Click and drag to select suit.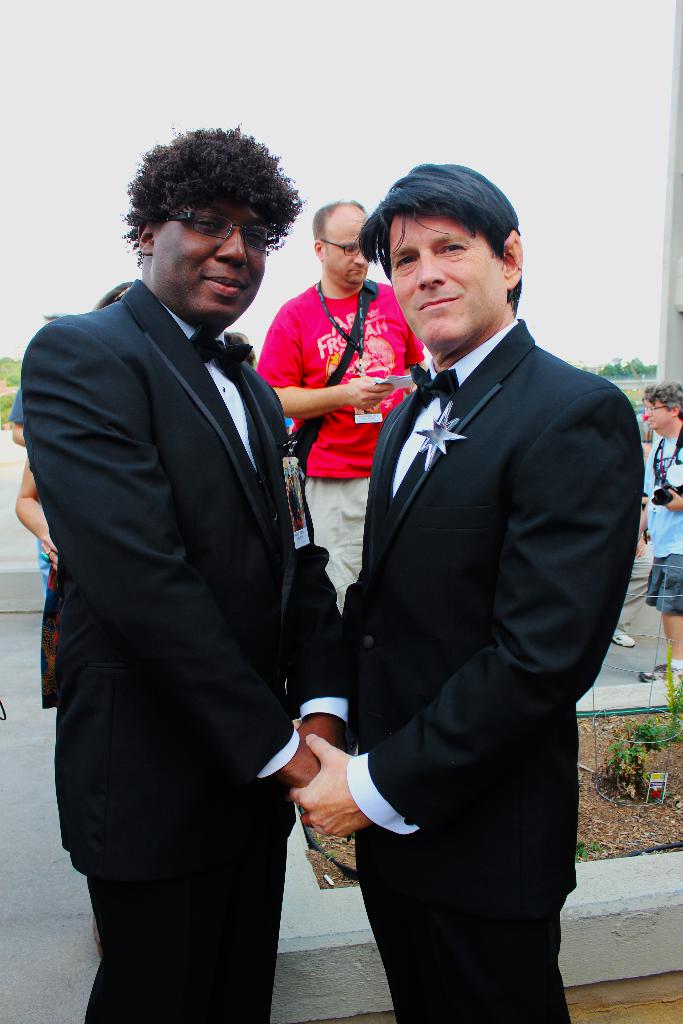
Selection: (15, 278, 344, 1023).
